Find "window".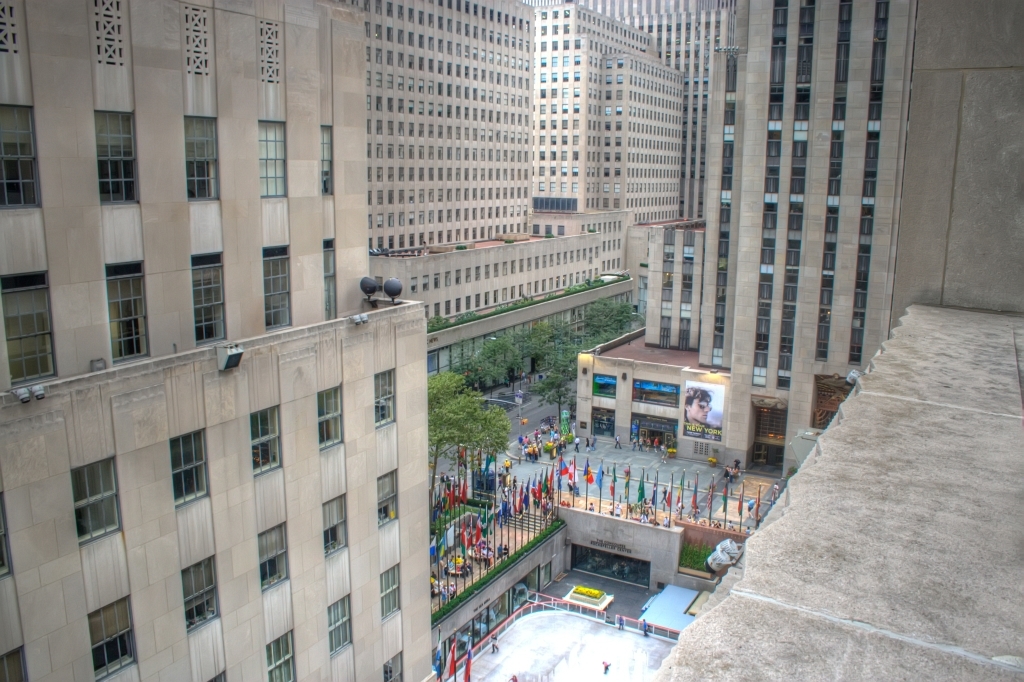
255:120:288:197.
